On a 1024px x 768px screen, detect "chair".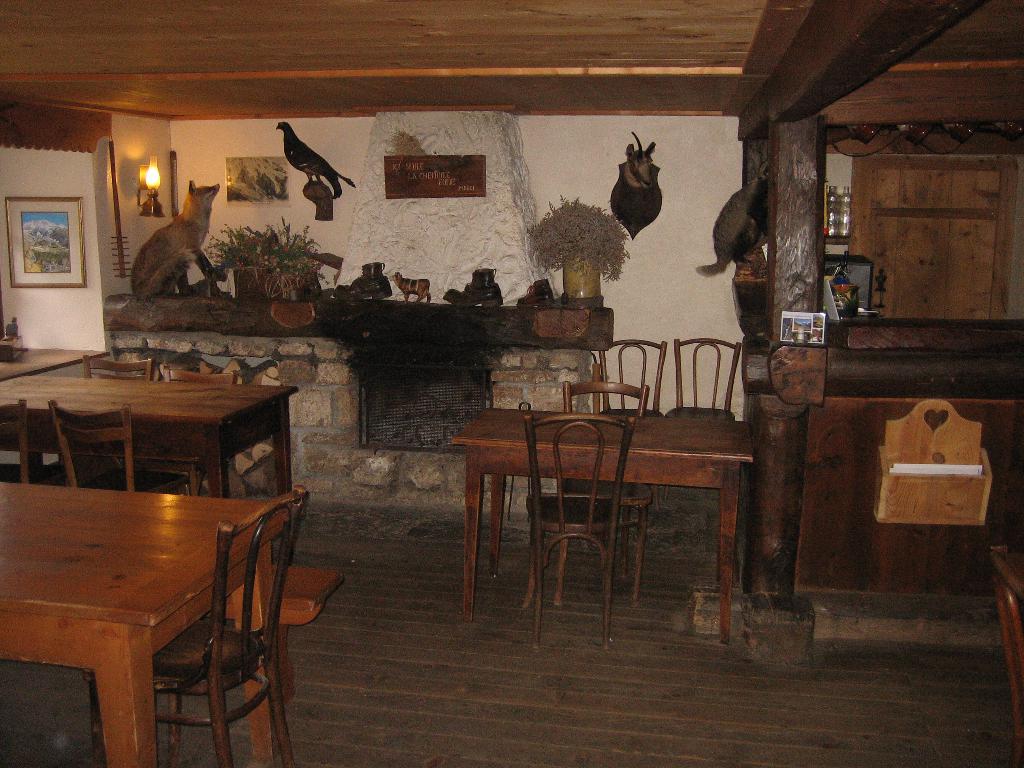
(562, 383, 646, 415).
